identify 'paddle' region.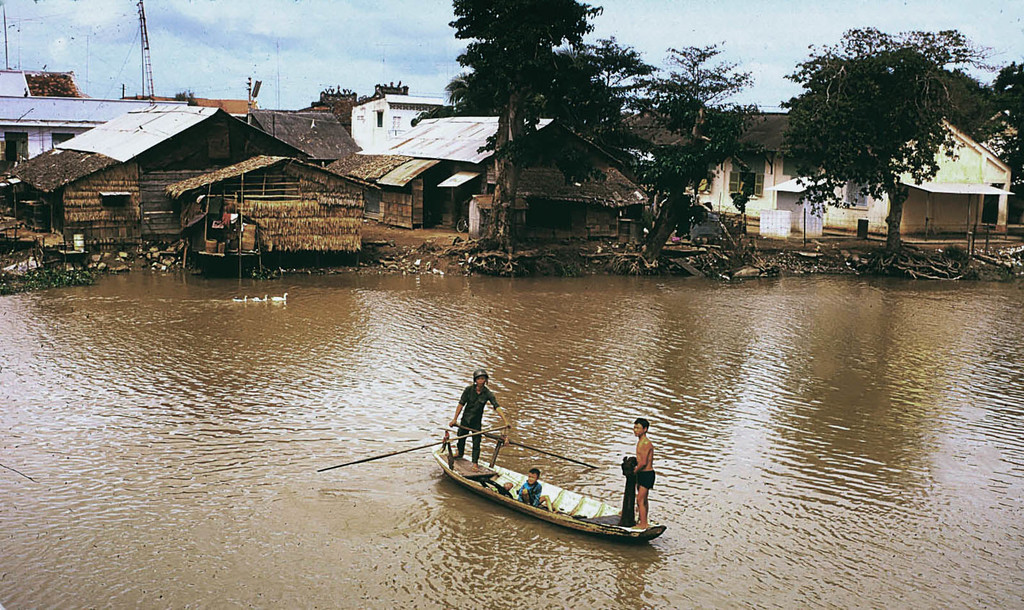
Region: bbox=[318, 419, 508, 475].
